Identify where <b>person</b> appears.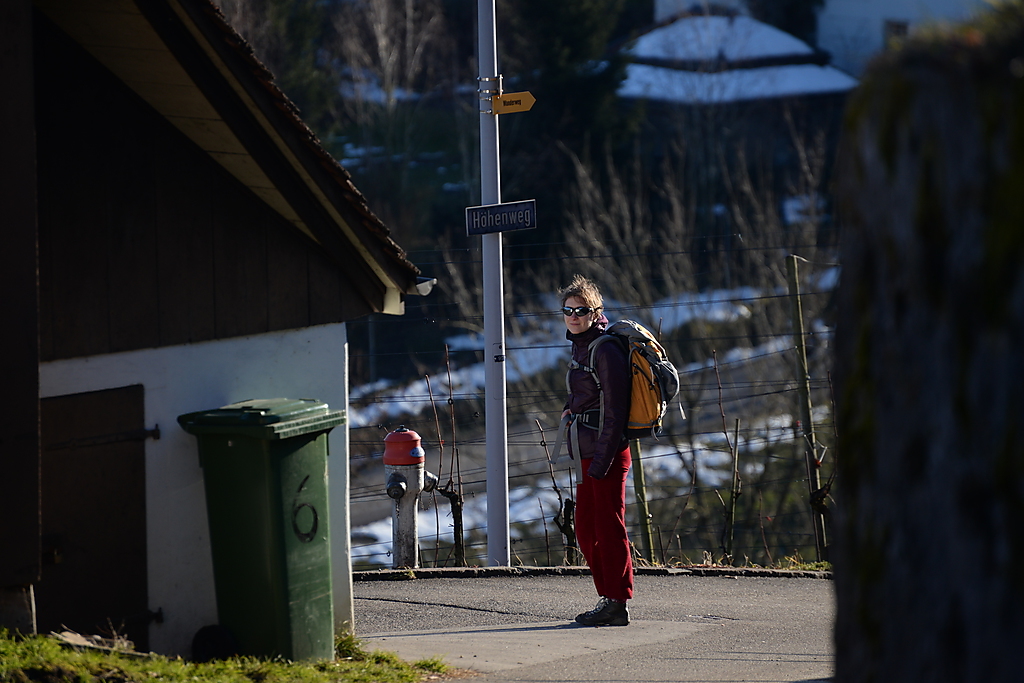
Appears at BBox(542, 276, 674, 621).
